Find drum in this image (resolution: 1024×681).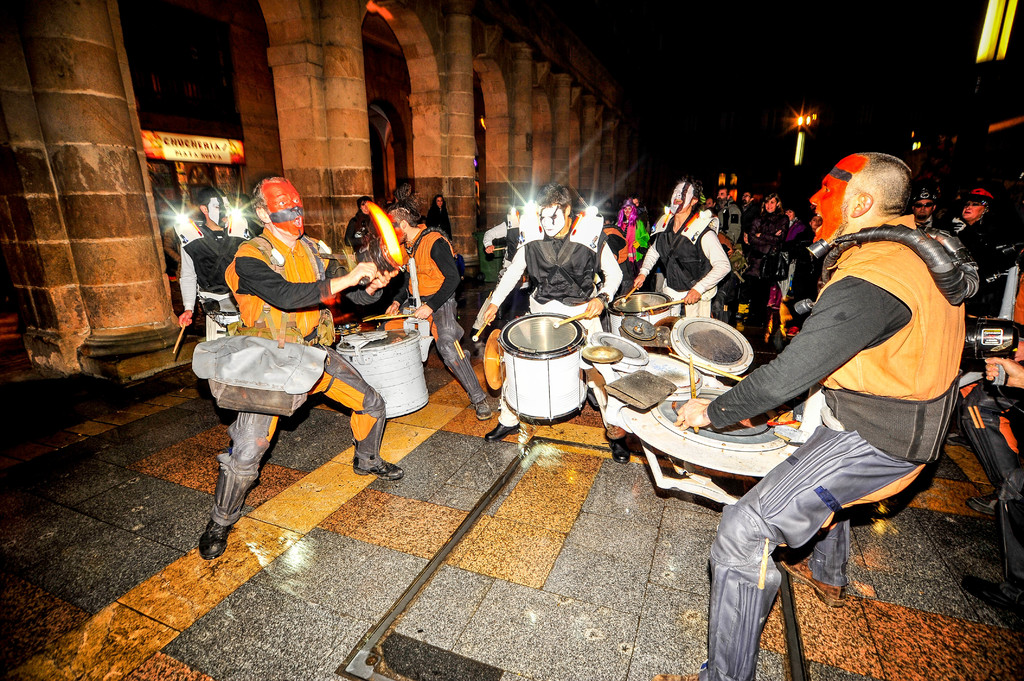
x1=671, y1=314, x2=753, y2=376.
